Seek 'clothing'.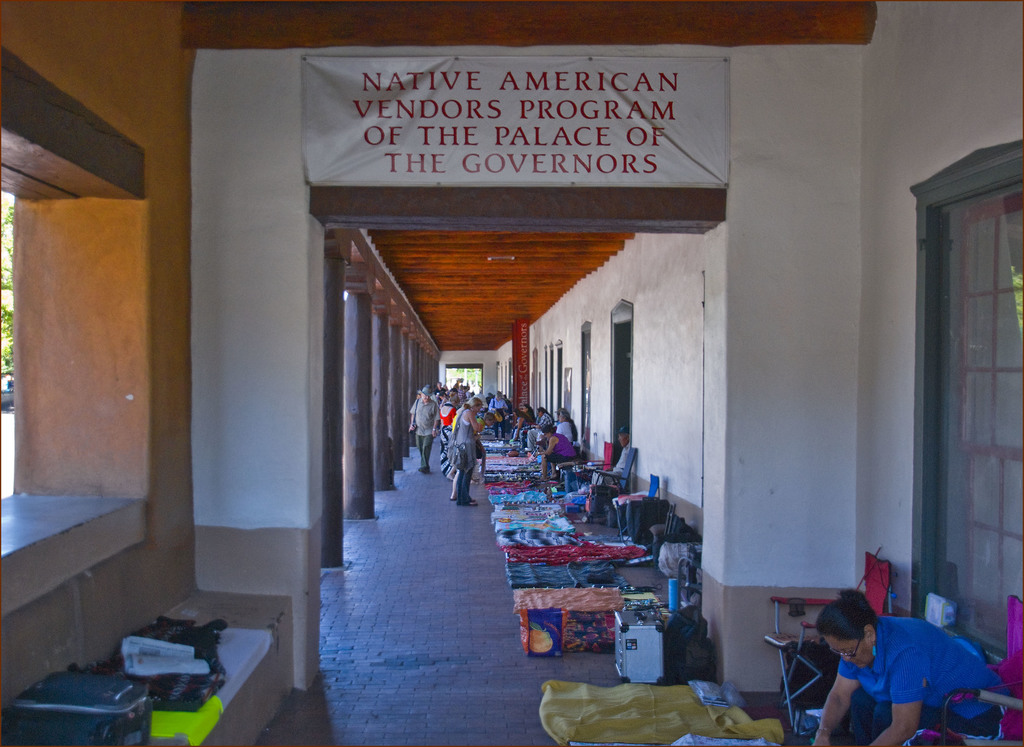
Rect(829, 612, 1016, 746).
